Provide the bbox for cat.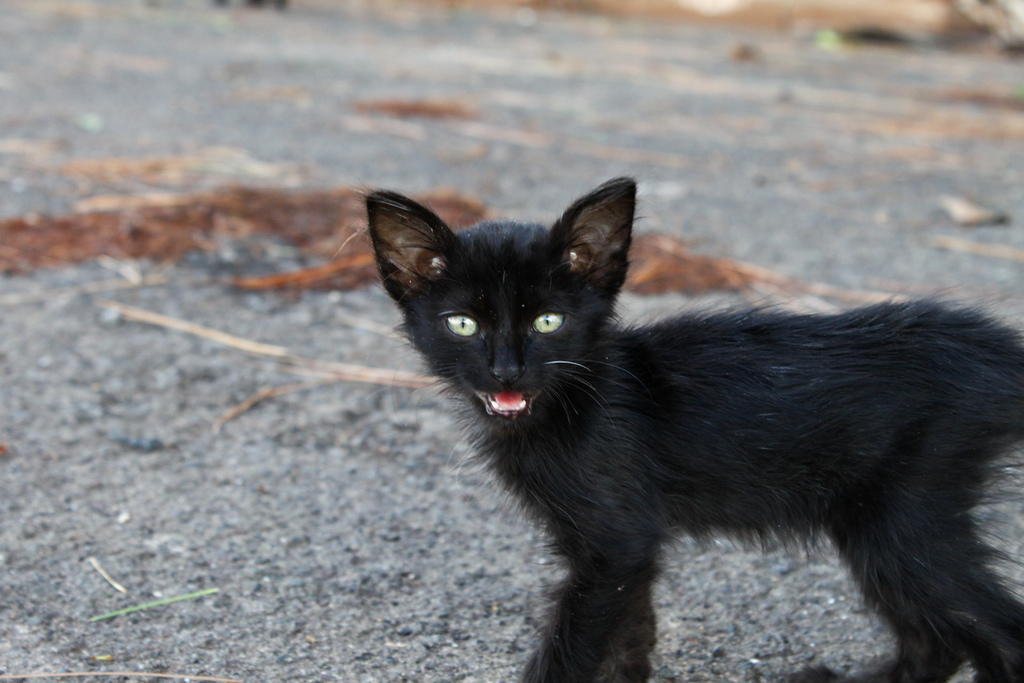
bbox=[349, 192, 1023, 682].
